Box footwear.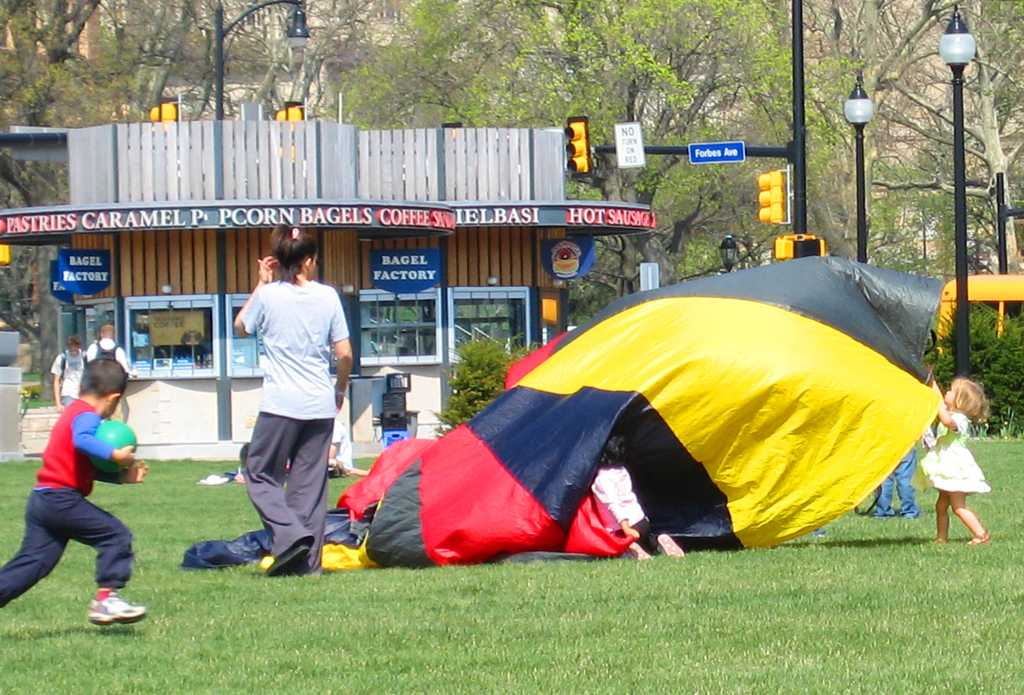
(left=970, top=530, right=991, bottom=546).
